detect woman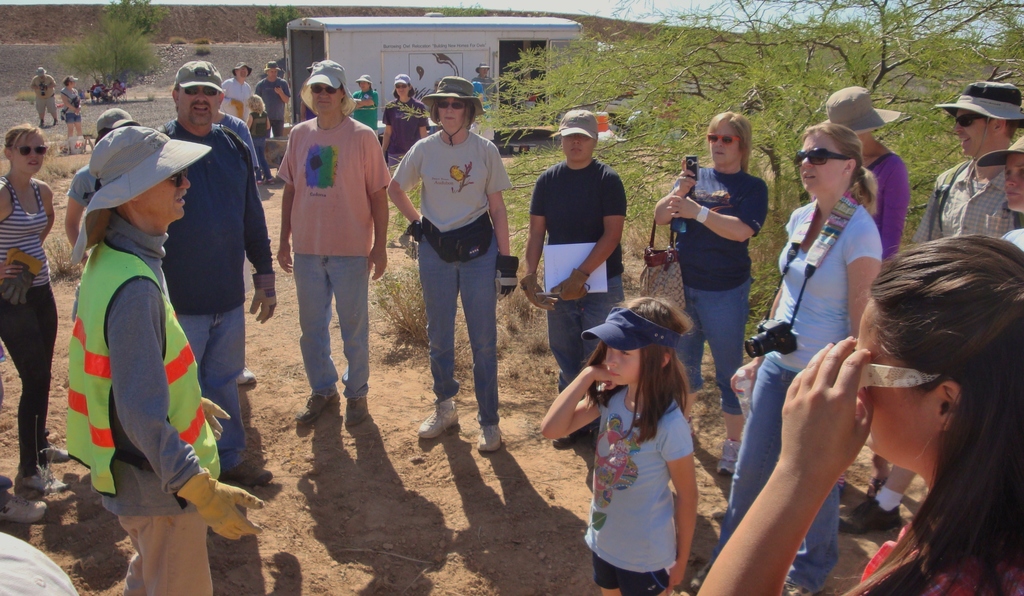
<bbox>0, 124, 103, 497</bbox>
